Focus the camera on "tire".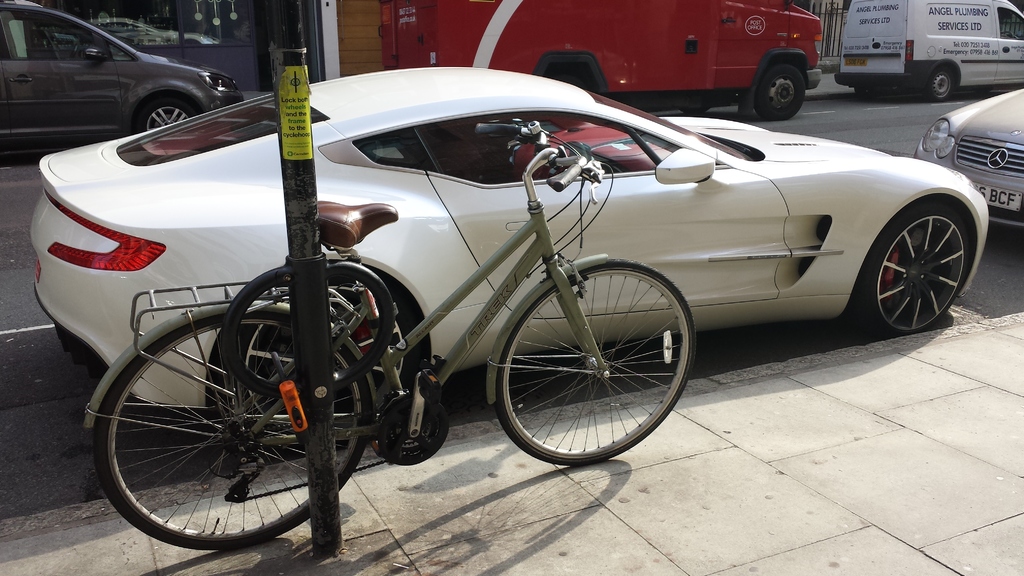
Focus region: 93,312,375,552.
